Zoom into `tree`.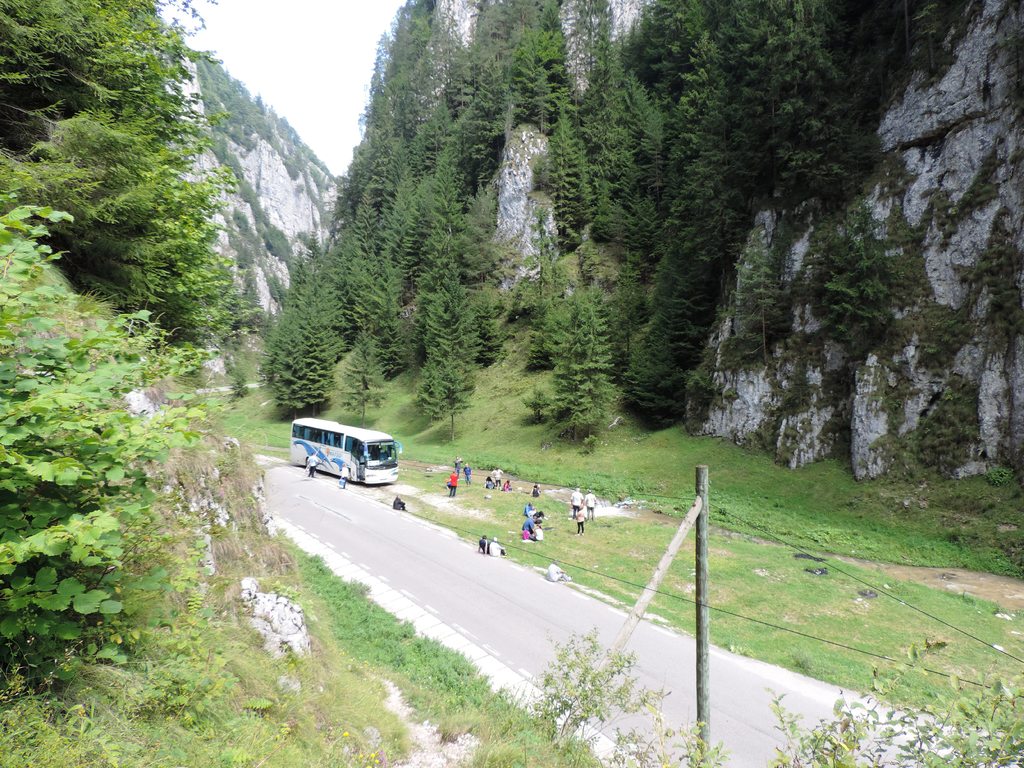
Zoom target: [342, 331, 382, 422].
